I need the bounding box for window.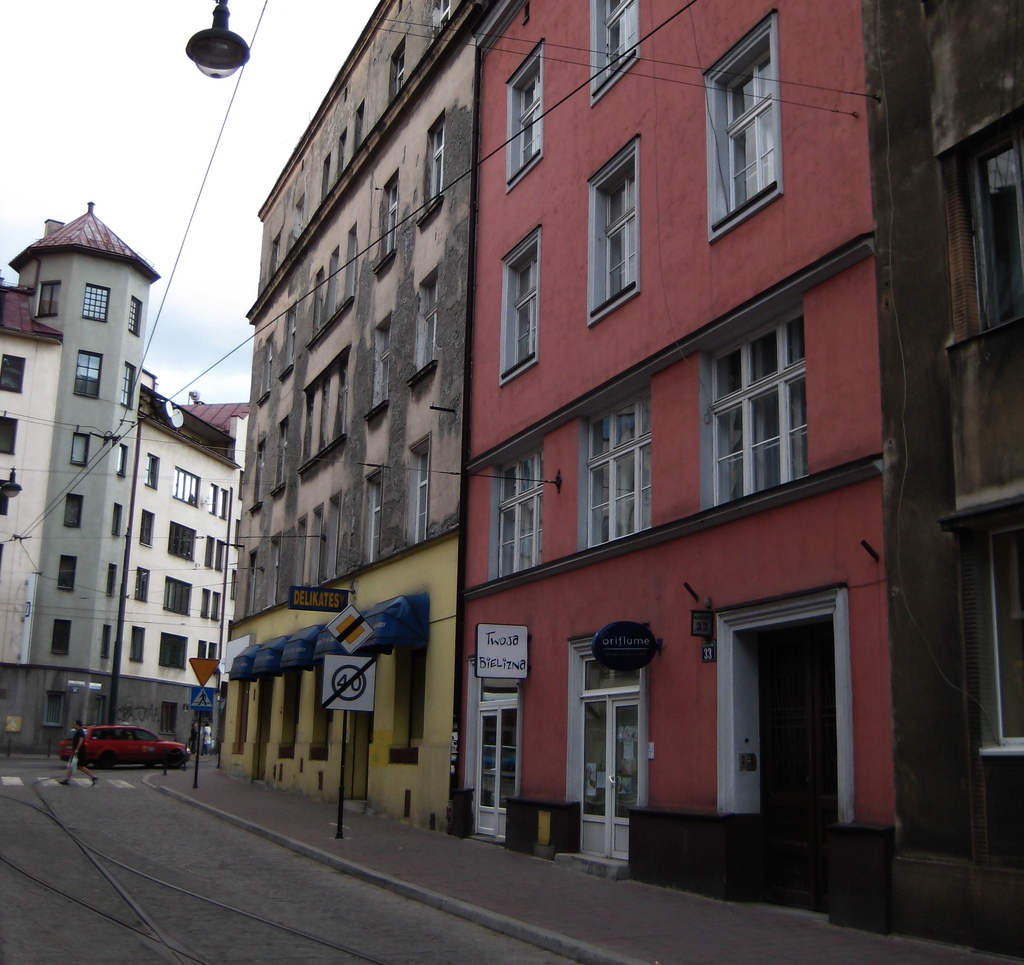
Here it is: [x1=215, y1=489, x2=230, y2=521].
